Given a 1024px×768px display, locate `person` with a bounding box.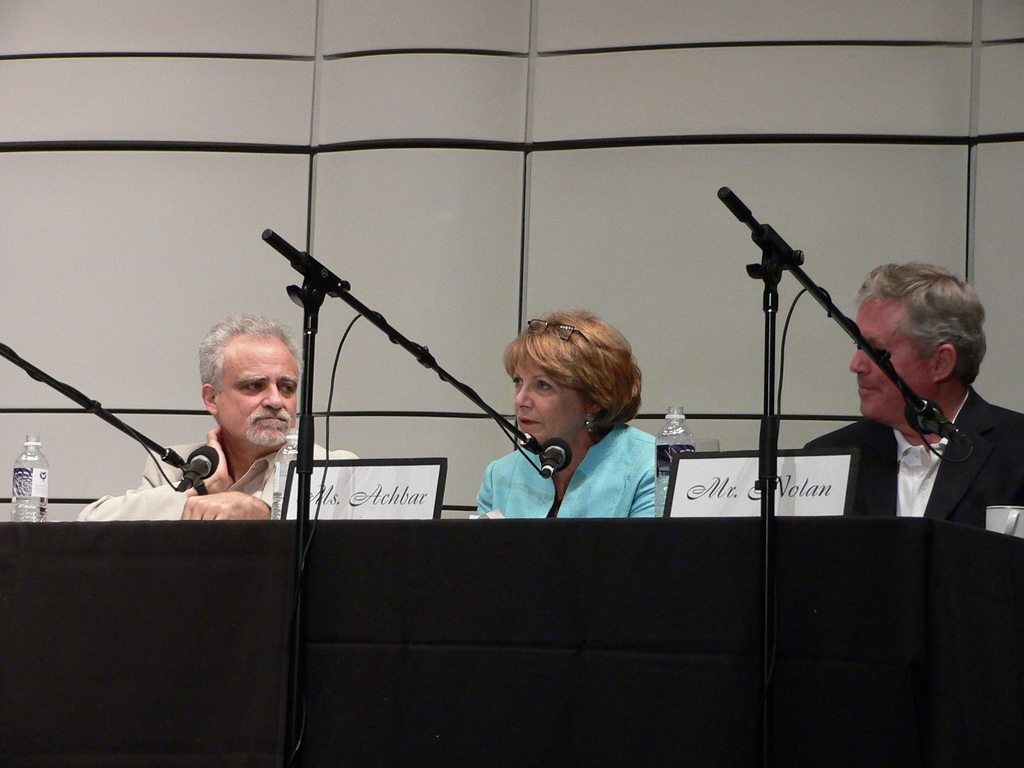
Located: region(72, 312, 357, 522).
